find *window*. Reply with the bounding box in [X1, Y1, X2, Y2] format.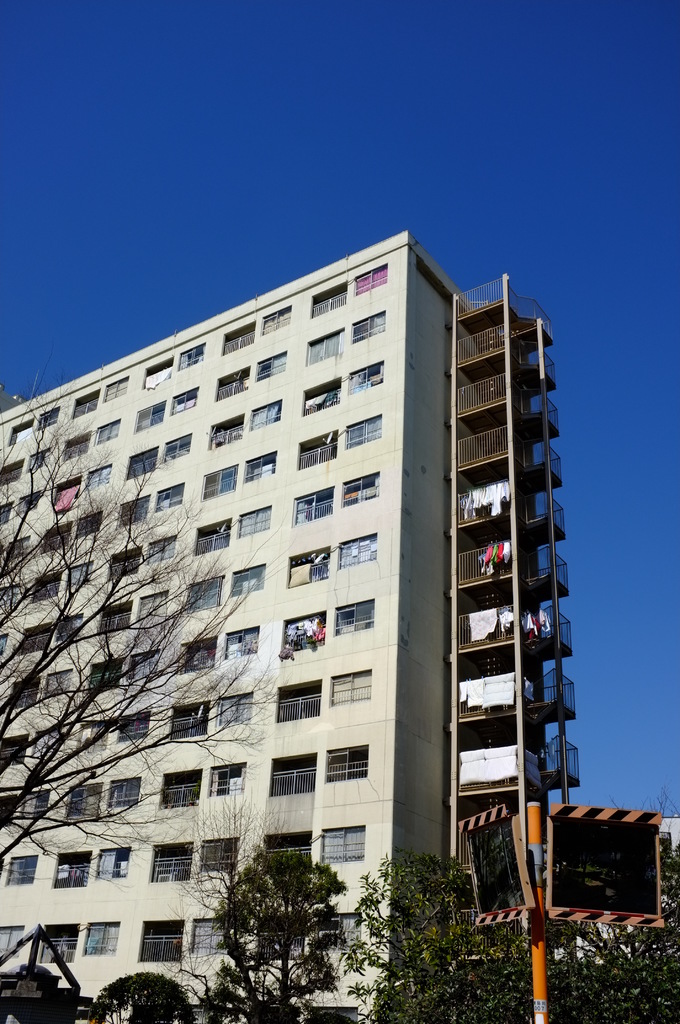
[172, 389, 199, 415].
